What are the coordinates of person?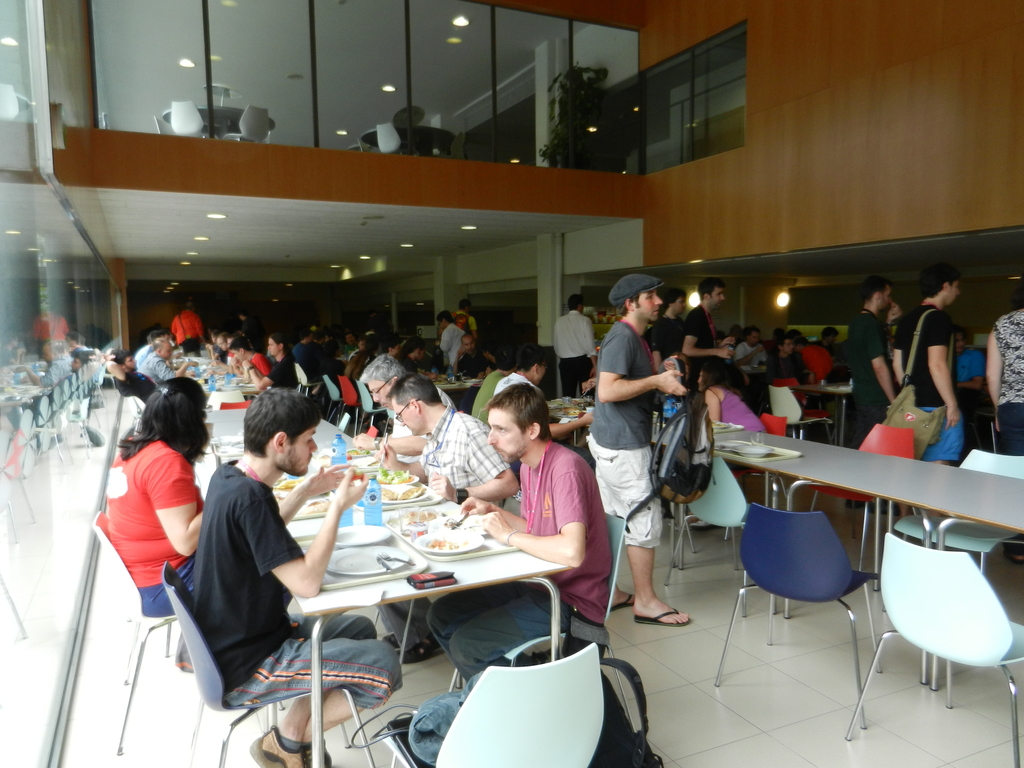
<region>552, 294, 596, 397</region>.
